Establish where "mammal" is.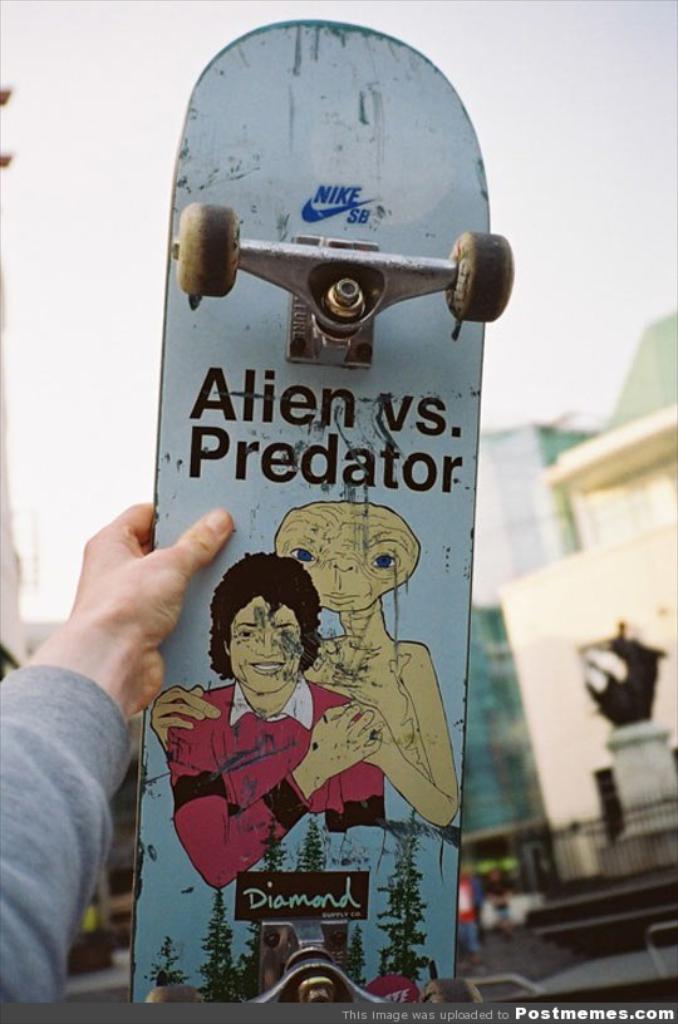
Established at pyautogui.locateOnScreen(0, 497, 227, 1008).
